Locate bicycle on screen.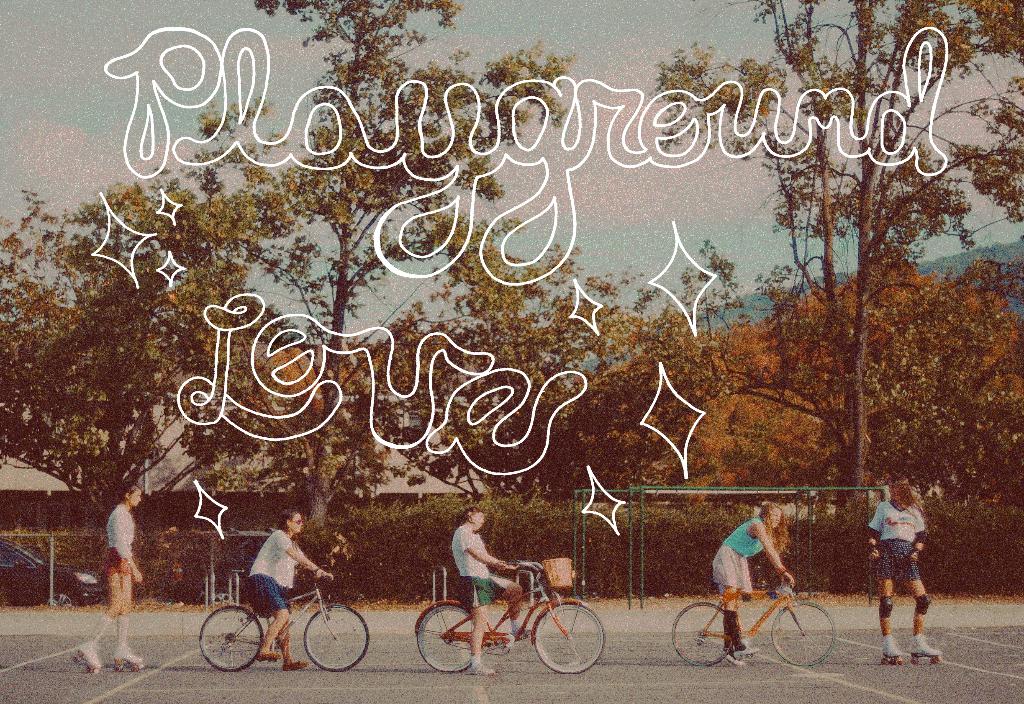
On screen at Rect(416, 557, 607, 676).
